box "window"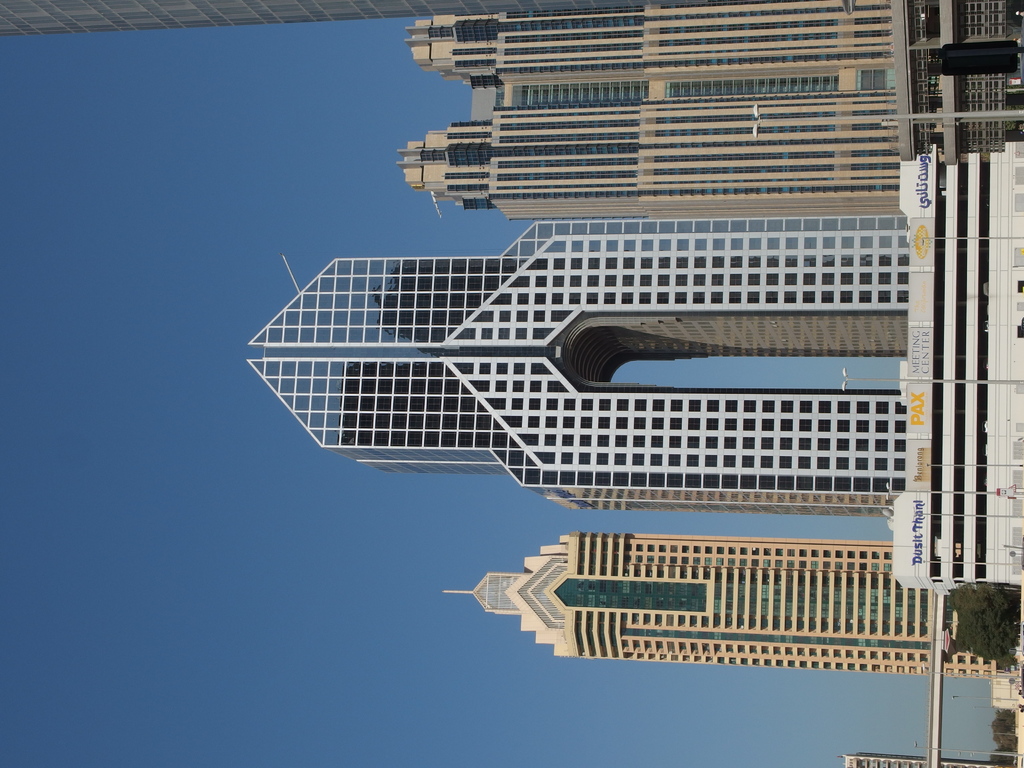
[left=642, top=237, right=655, bottom=251]
